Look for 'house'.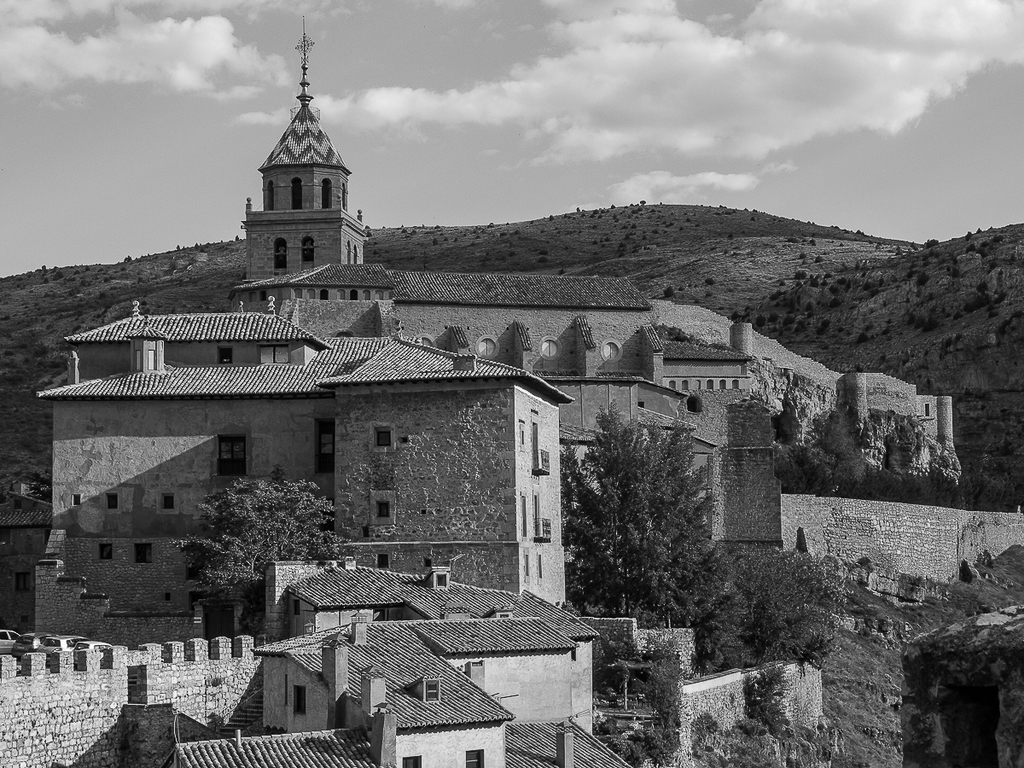
Found: (x1=888, y1=589, x2=1023, y2=767).
